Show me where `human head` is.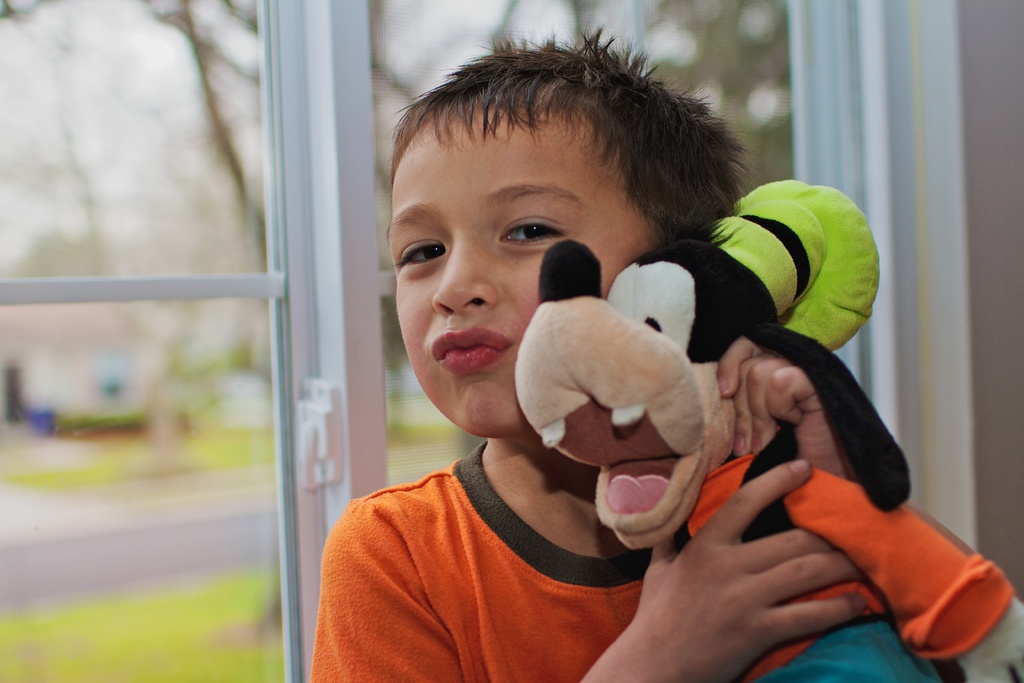
`human head` is at {"x1": 385, "y1": 89, "x2": 665, "y2": 452}.
